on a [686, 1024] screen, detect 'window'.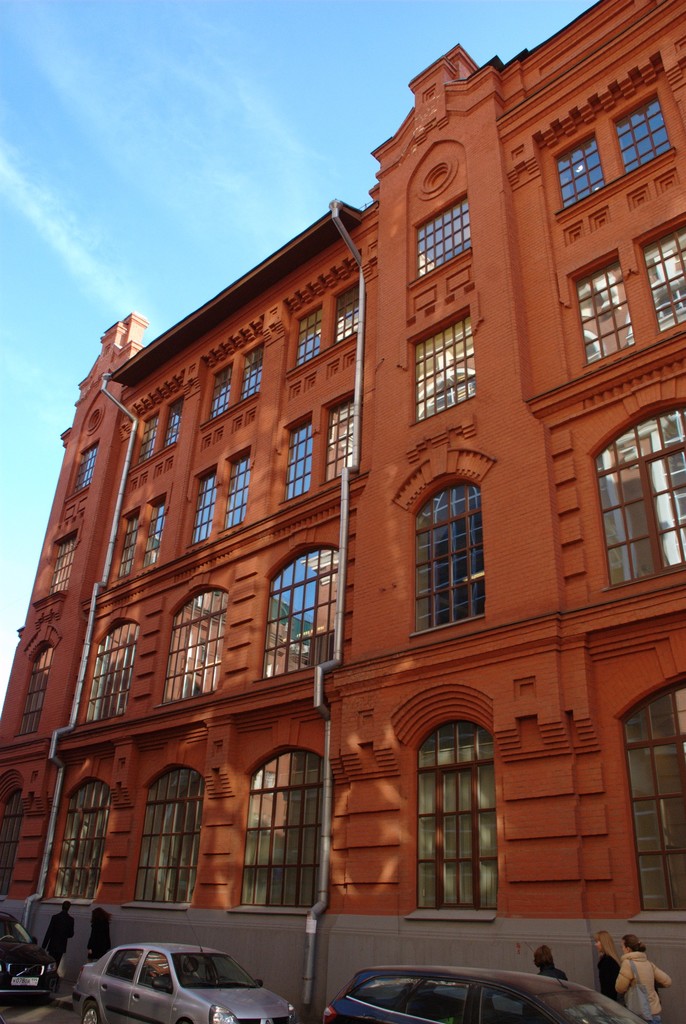
pyautogui.locateOnScreen(134, 769, 206, 929).
